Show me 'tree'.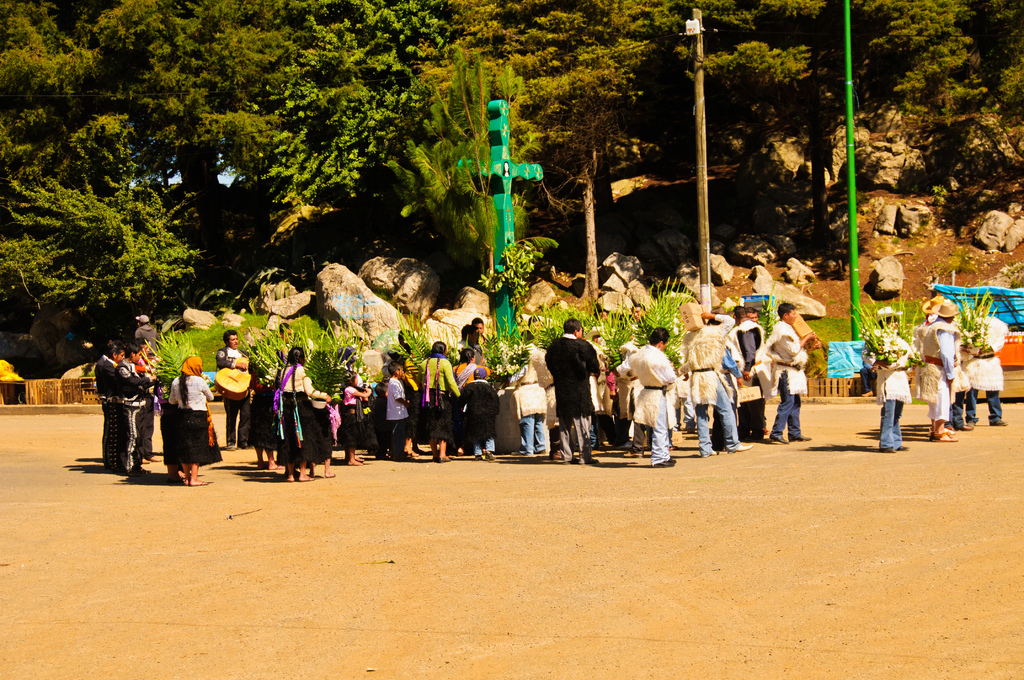
'tree' is here: locate(845, 0, 984, 122).
